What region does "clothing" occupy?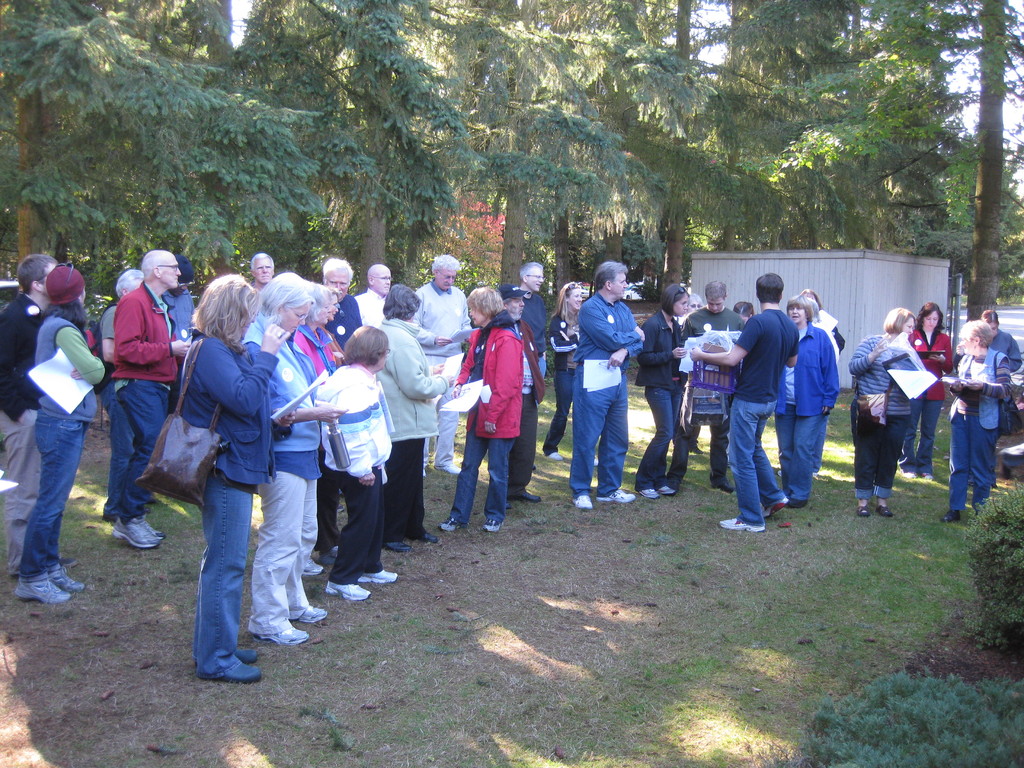
box(0, 287, 38, 569).
